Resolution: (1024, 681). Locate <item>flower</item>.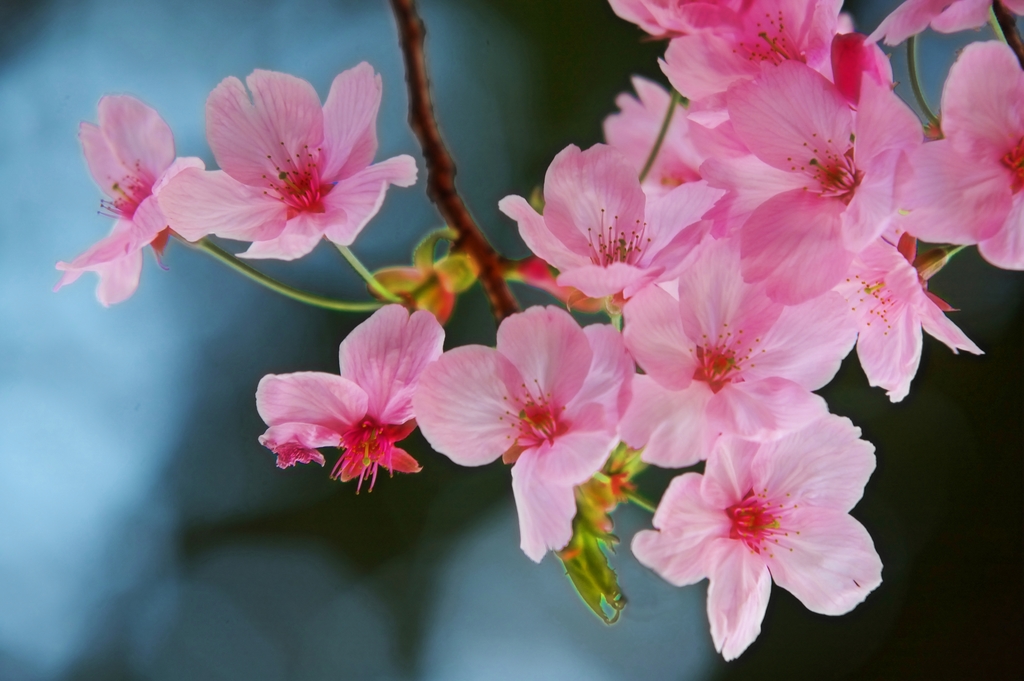
rect(865, 0, 1023, 40).
